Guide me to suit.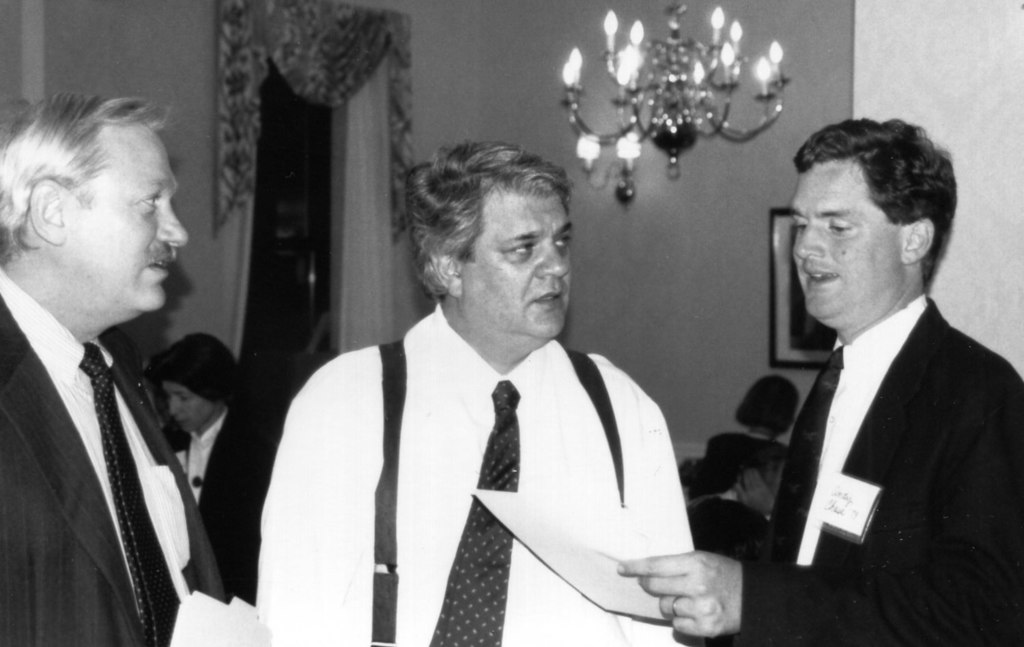
Guidance: <region>714, 201, 1014, 622</region>.
